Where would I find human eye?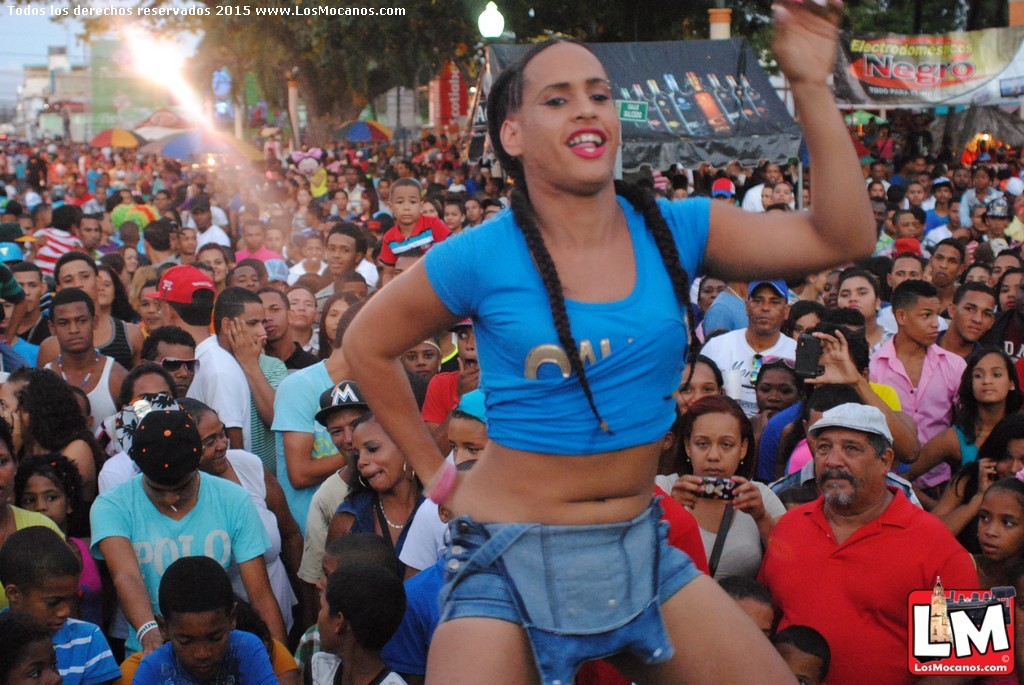
At region(989, 267, 1002, 275).
